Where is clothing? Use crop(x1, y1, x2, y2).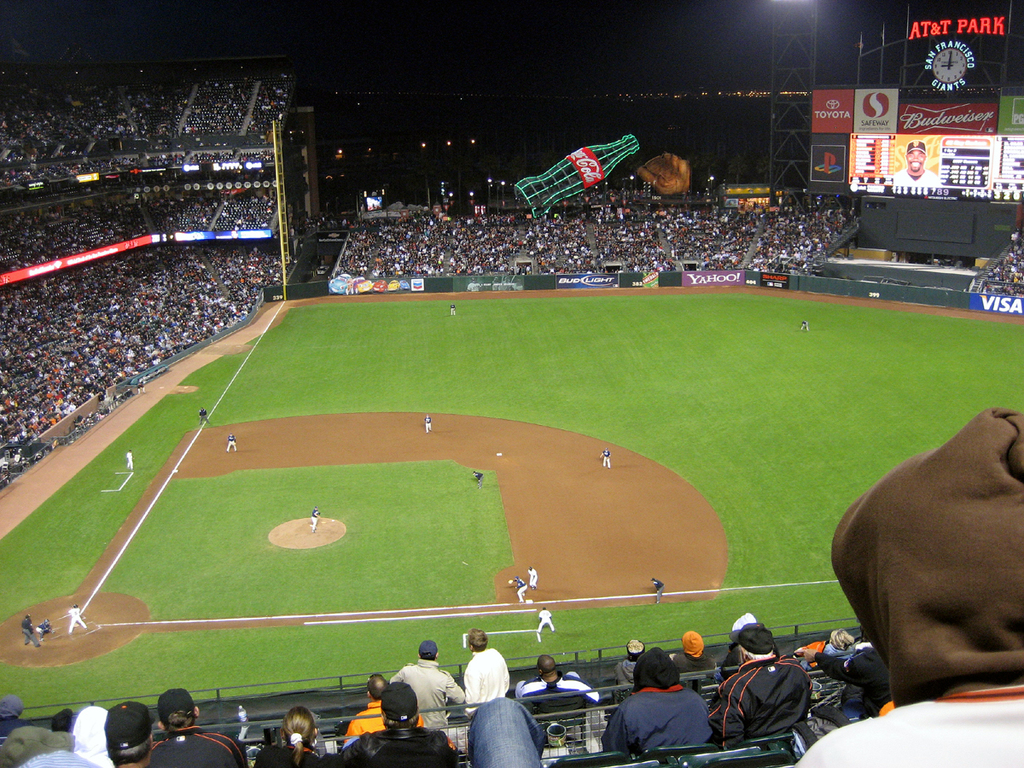
crop(74, 707, 119, 767).
